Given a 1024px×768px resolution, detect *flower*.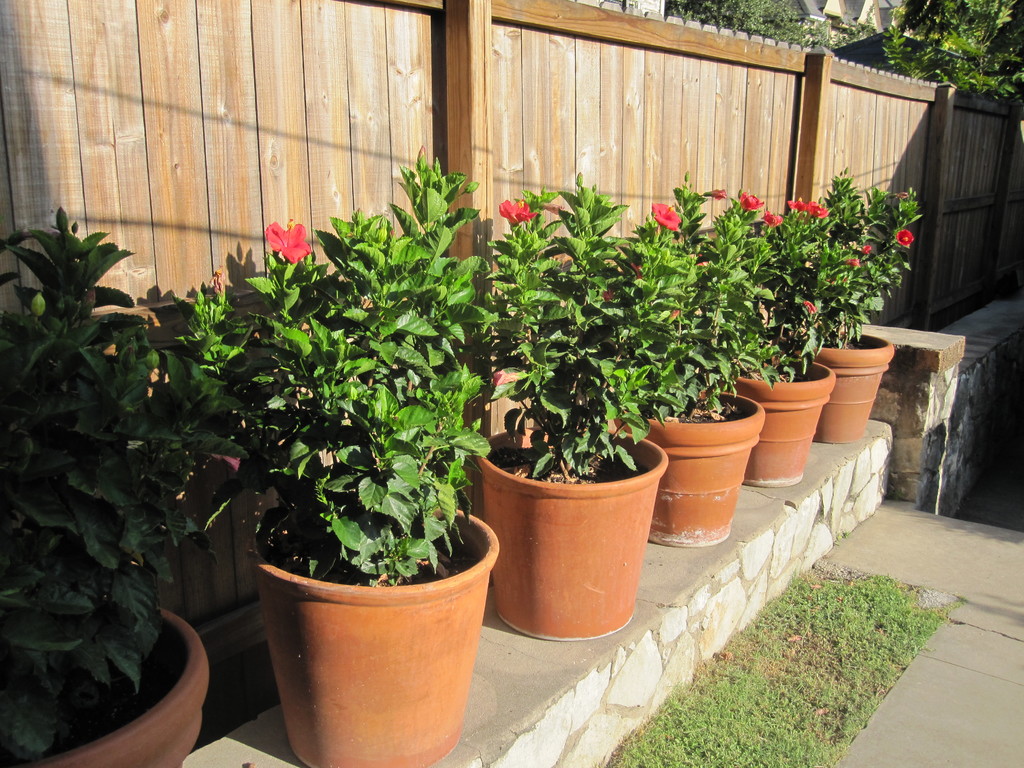
733,201,753,217.
